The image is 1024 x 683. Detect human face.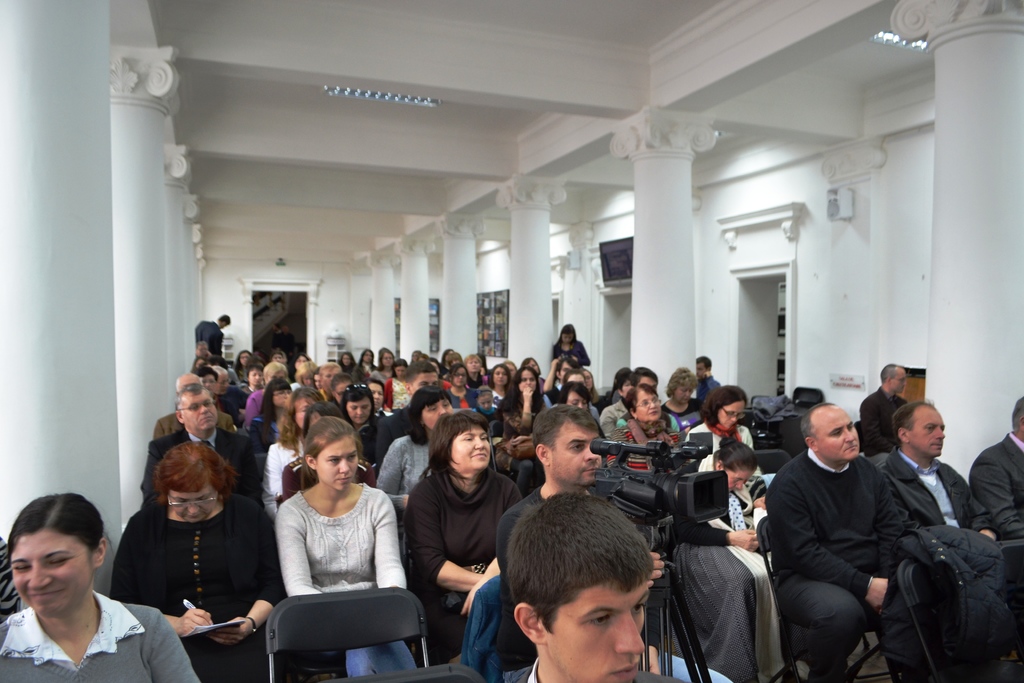
Detection: 637/386/662/423.
